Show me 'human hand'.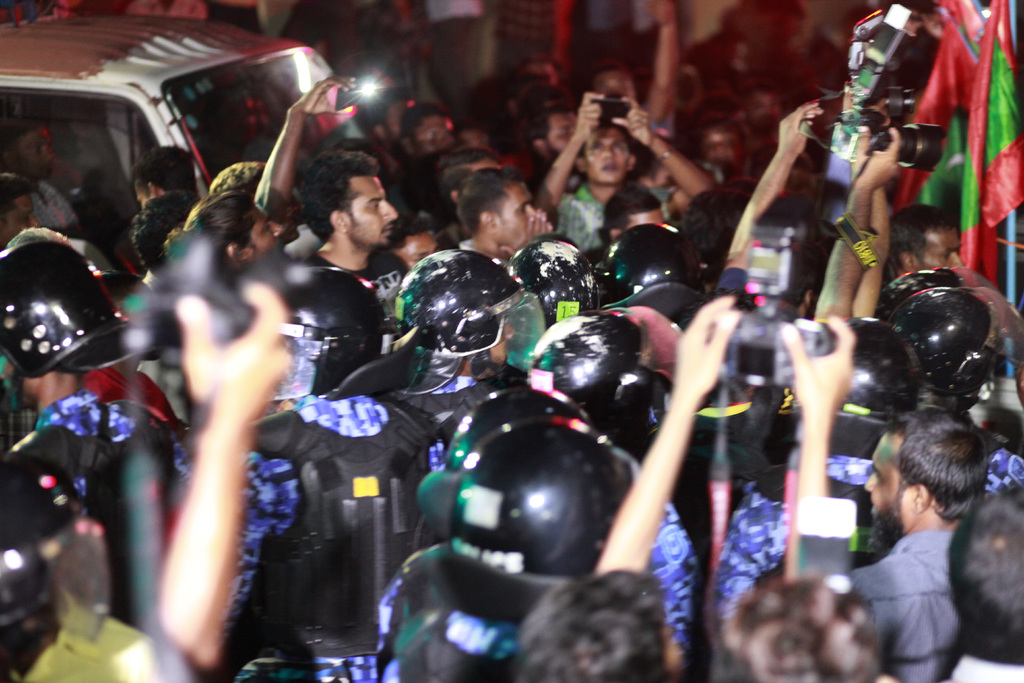
'human hand' is here: bbox=[295, 76, 355, 117].
